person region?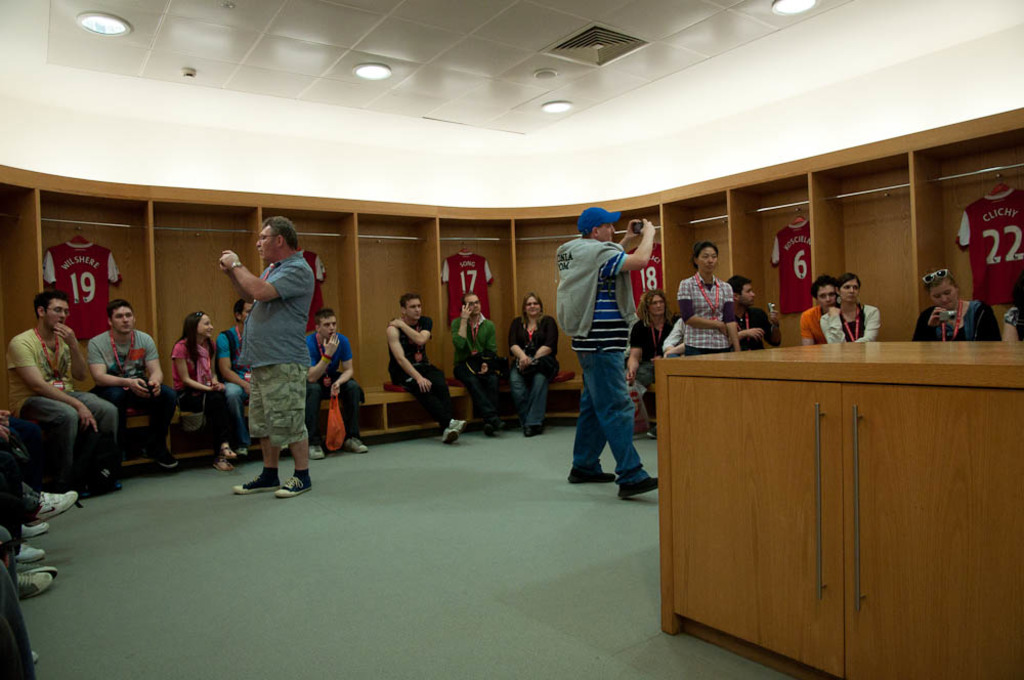
[x1=817, y1=270, x2=886, y2=341]
